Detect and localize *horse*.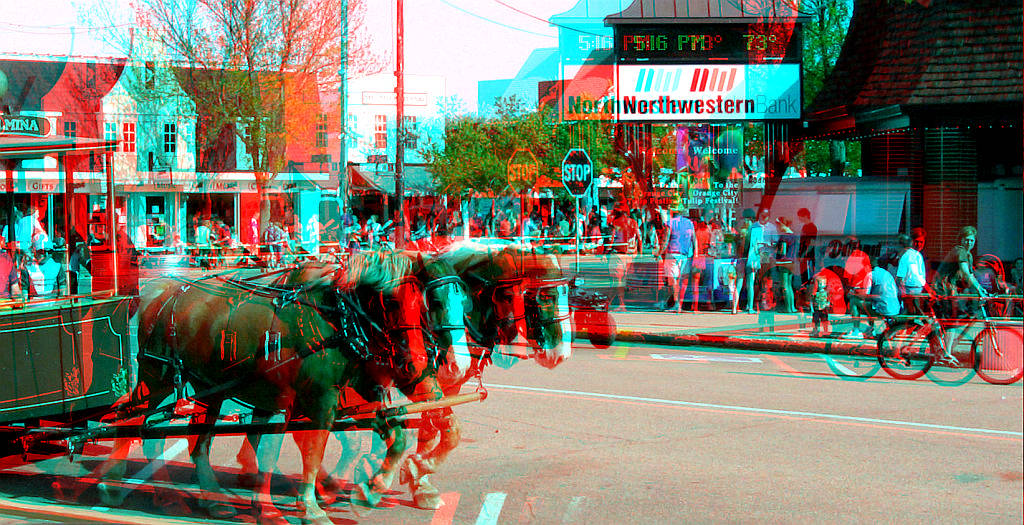
Localized at [x1=95, y1=257, x2=414, y2=524].
